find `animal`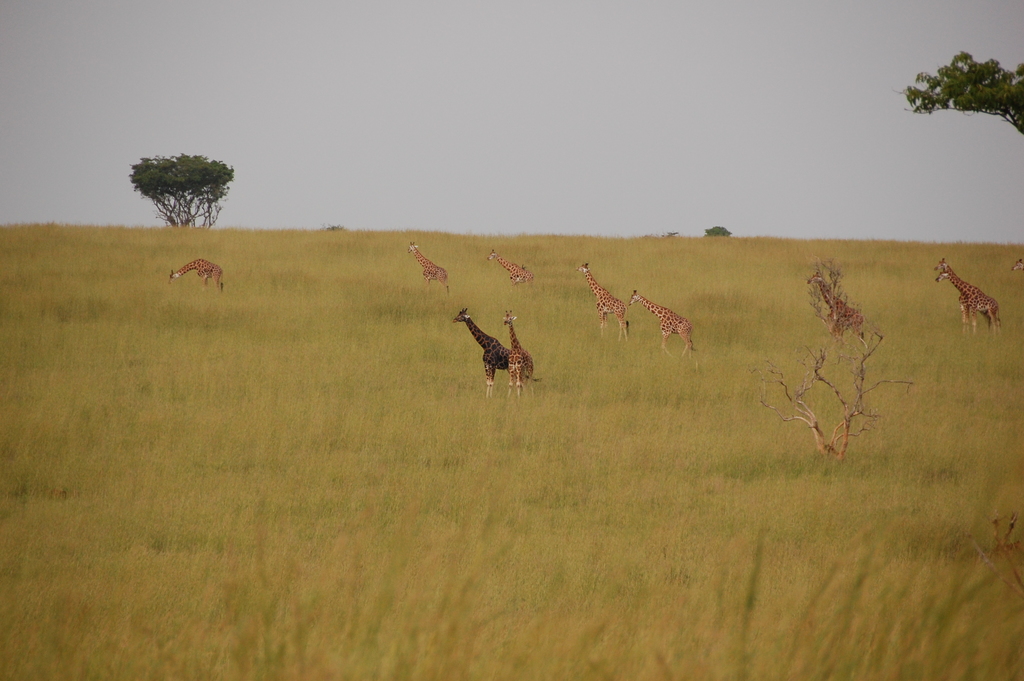
x1=804, y1=272, x2=866, y2=348
